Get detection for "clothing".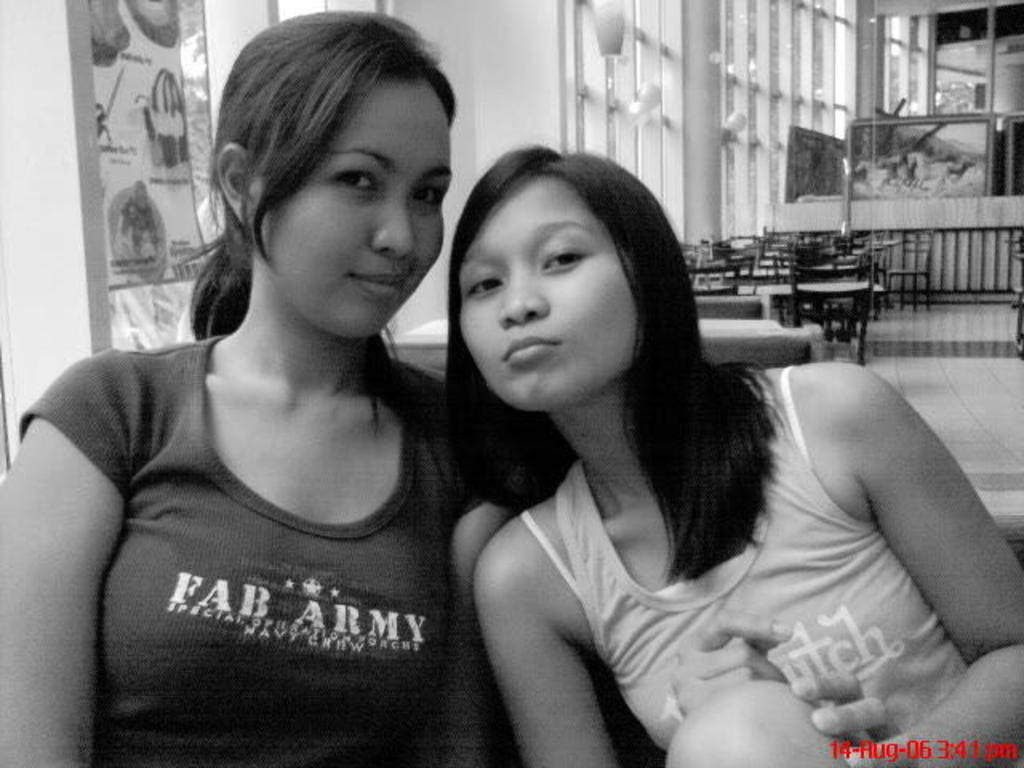
Detection: locate(45, 280, 483, 762).
